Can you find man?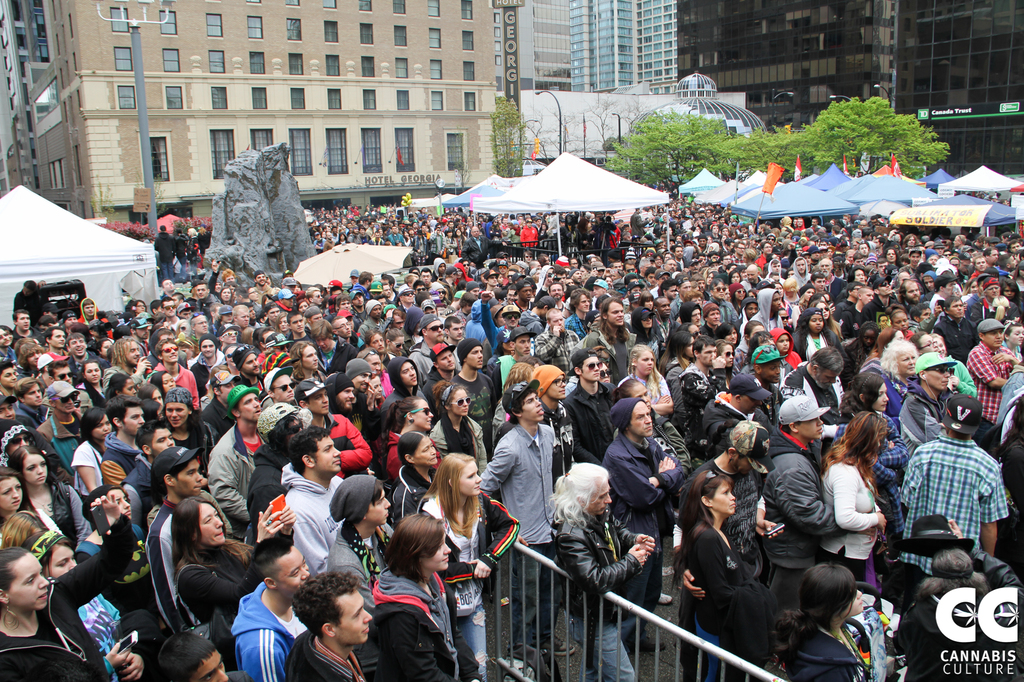
Yes, bounding box: <bbox>60, 310, 76, 329</bbox>.
